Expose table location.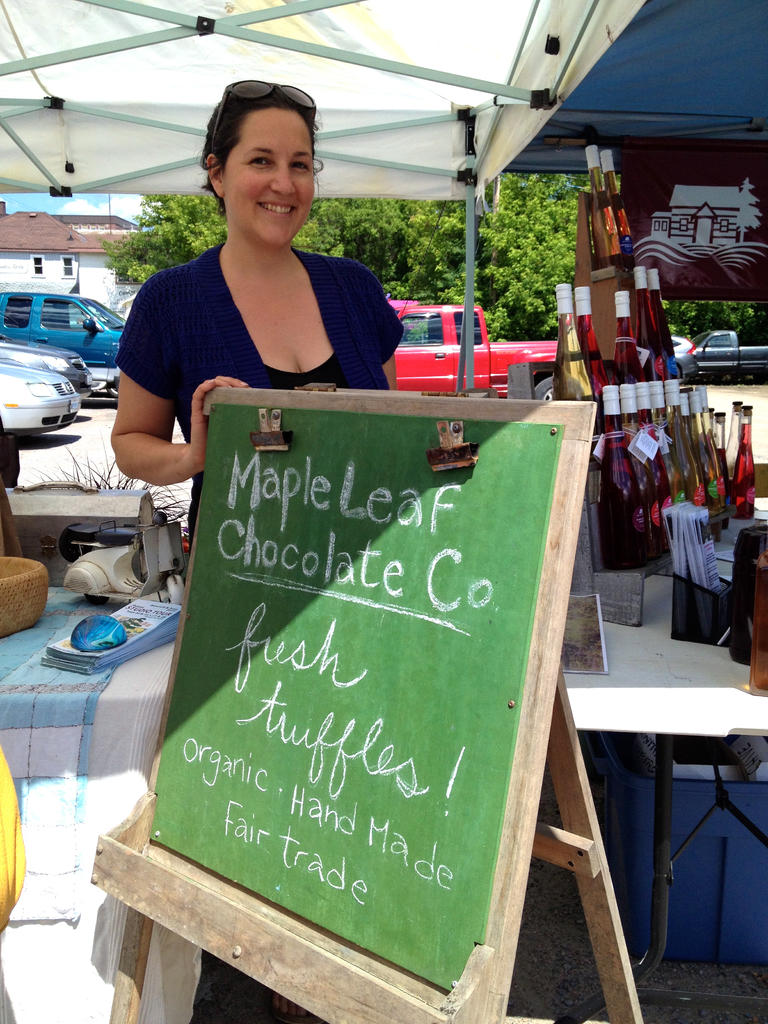
Exposed at 0 512 767 1023.
